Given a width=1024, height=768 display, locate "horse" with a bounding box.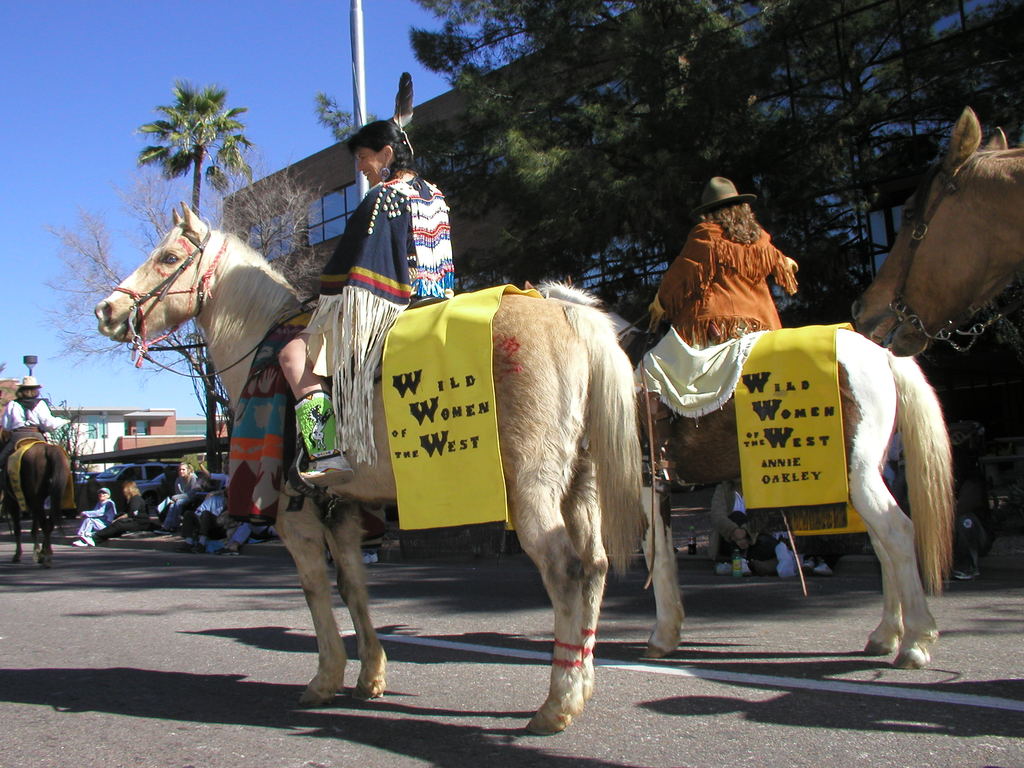
Located: [left=4, top=442, right=71, bottom=570].
